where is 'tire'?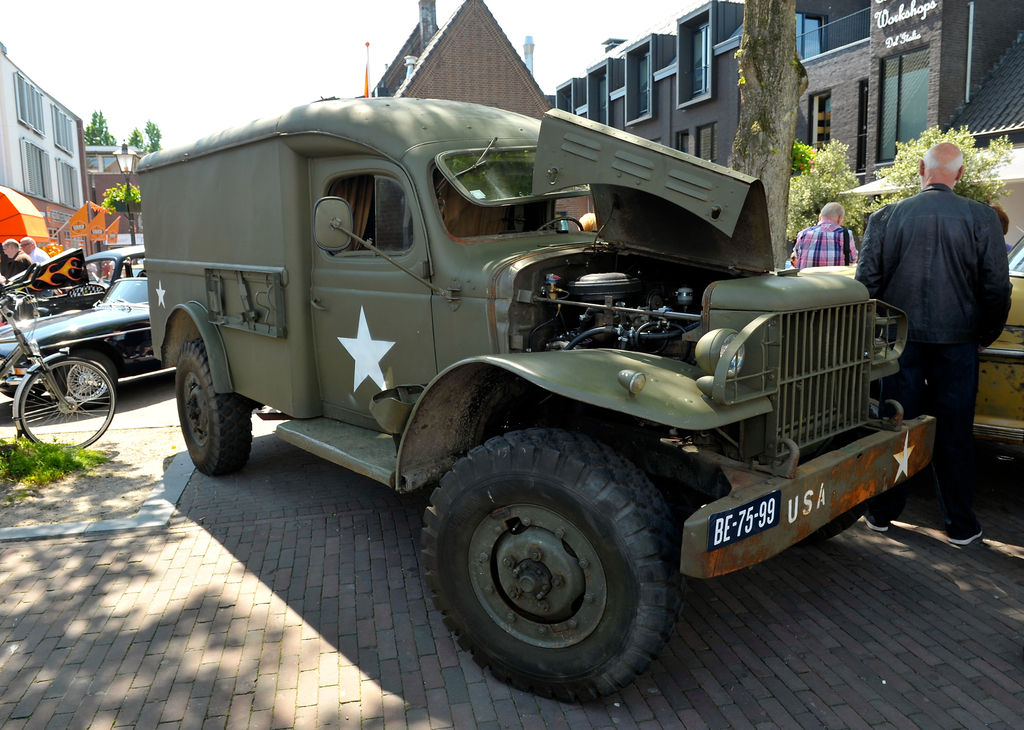
locate(168, 341, 253, 477).
